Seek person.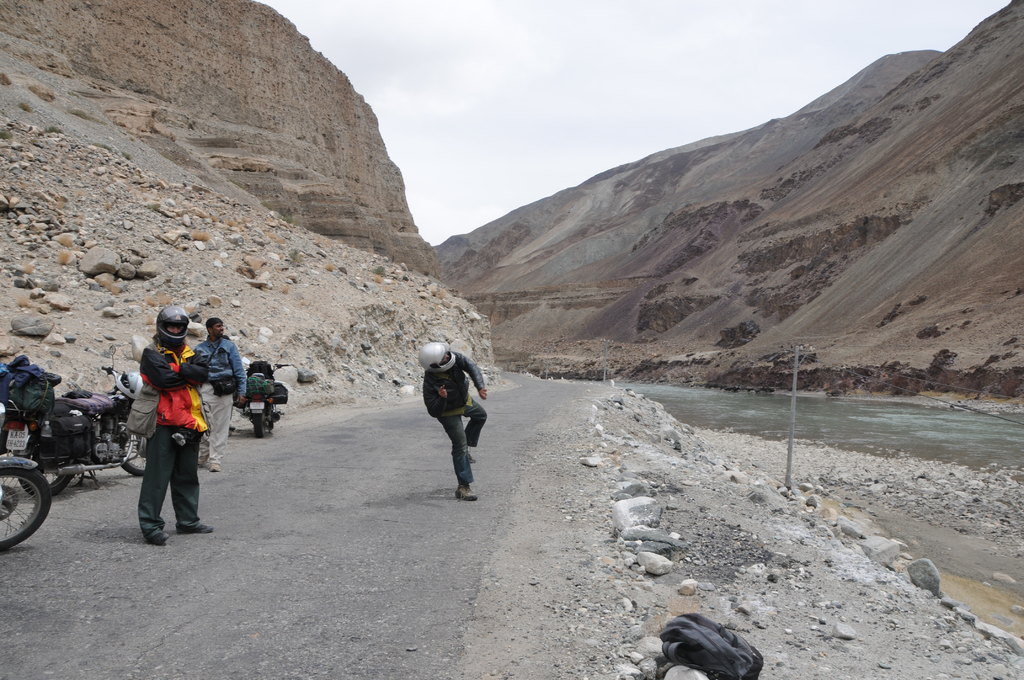
x1=412 y1=330 x2=485 y2=503.
